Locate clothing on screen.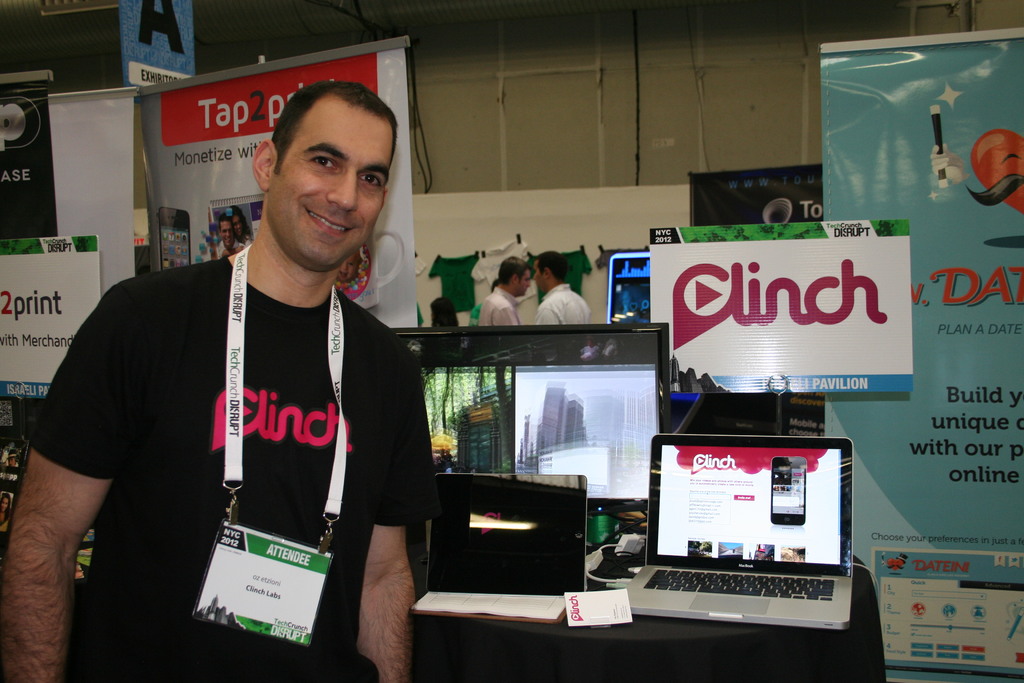
On screen at pyautogui.locateOnScreen(533, 283, 588, 322).
